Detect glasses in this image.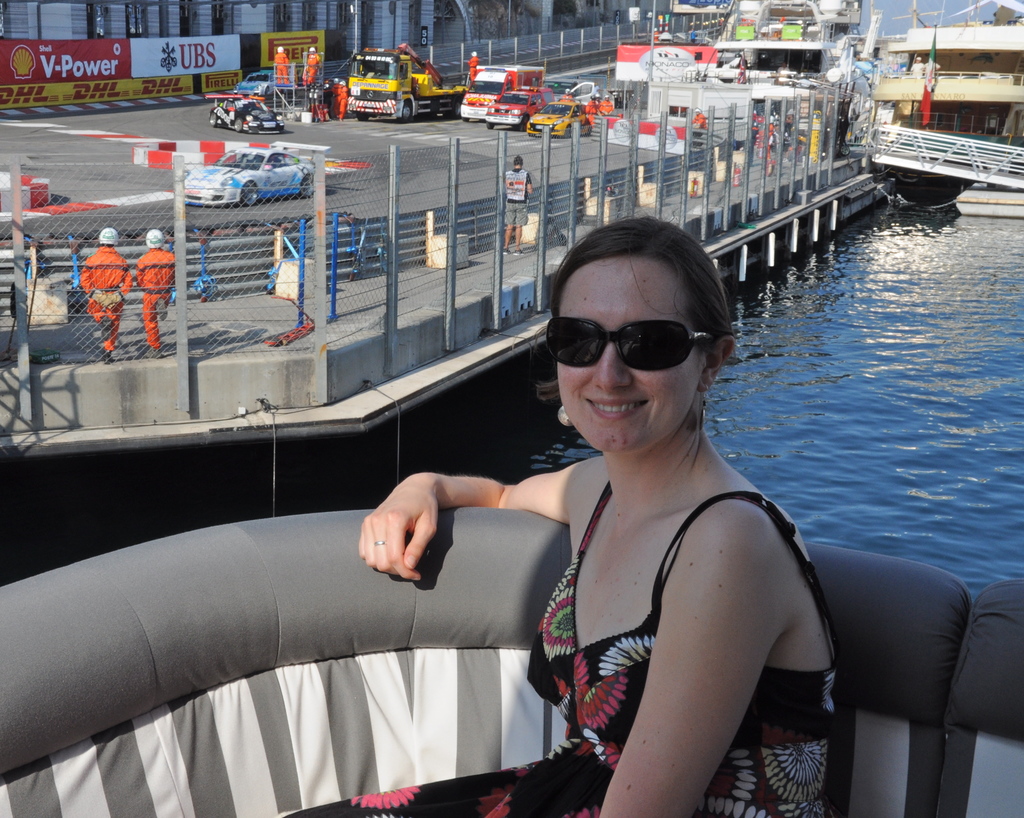
Detection: BBox(545, 317, 715, 369).
